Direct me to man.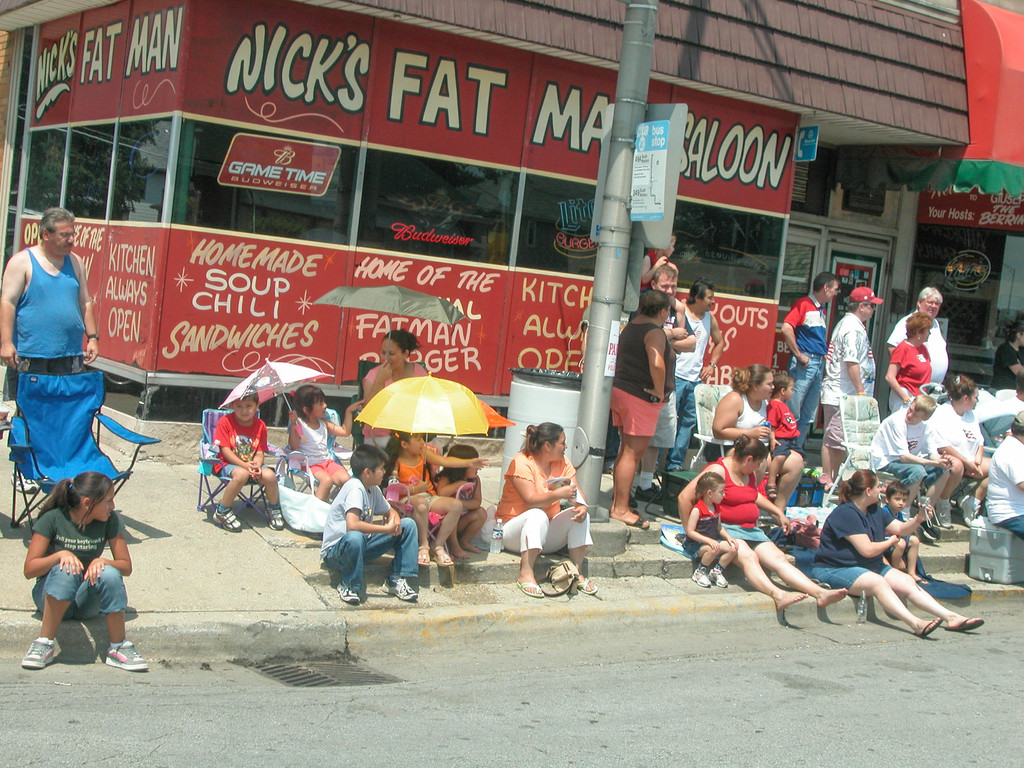
Direction: bbox=[821, 282, 883, 495].
